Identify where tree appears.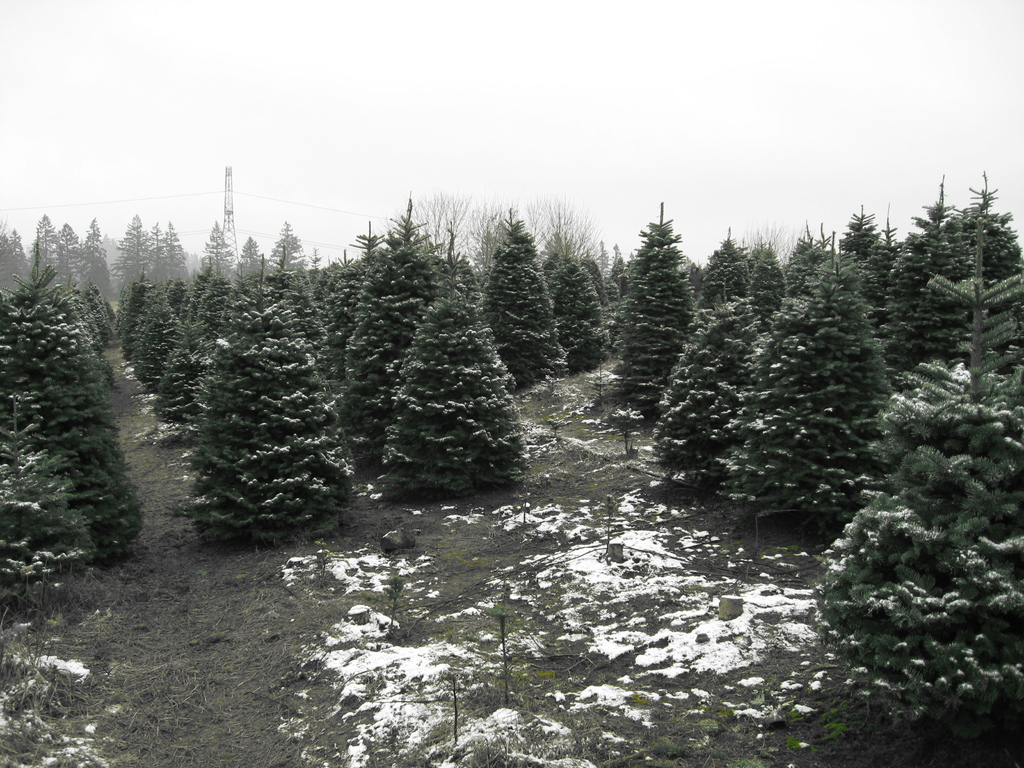
Appears at rect(86, 217, 109, 291).
